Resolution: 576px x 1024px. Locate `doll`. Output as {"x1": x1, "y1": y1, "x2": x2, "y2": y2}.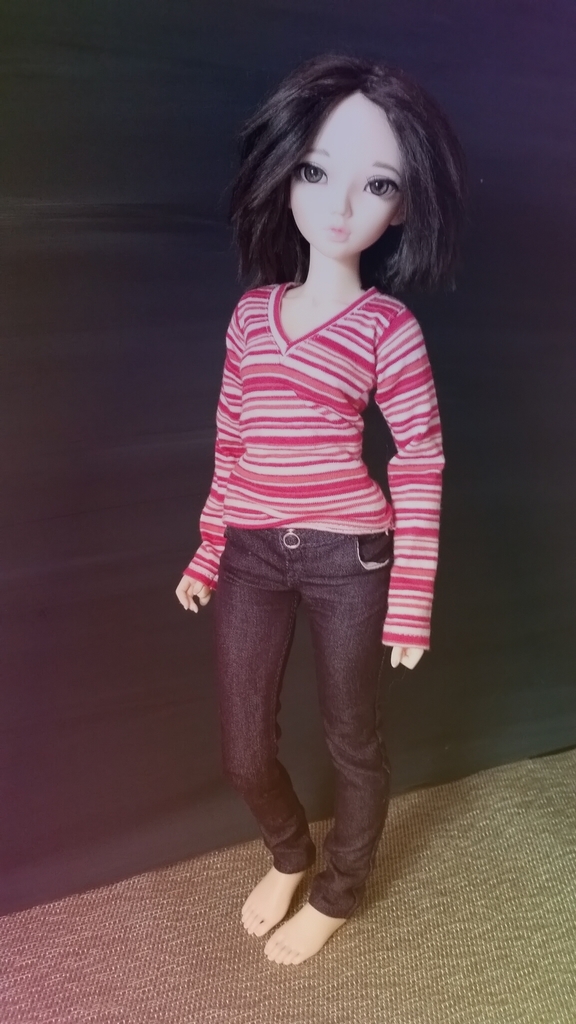
{"x1": 155, "y1": 49, "x2": 478, "y2": 921}.
